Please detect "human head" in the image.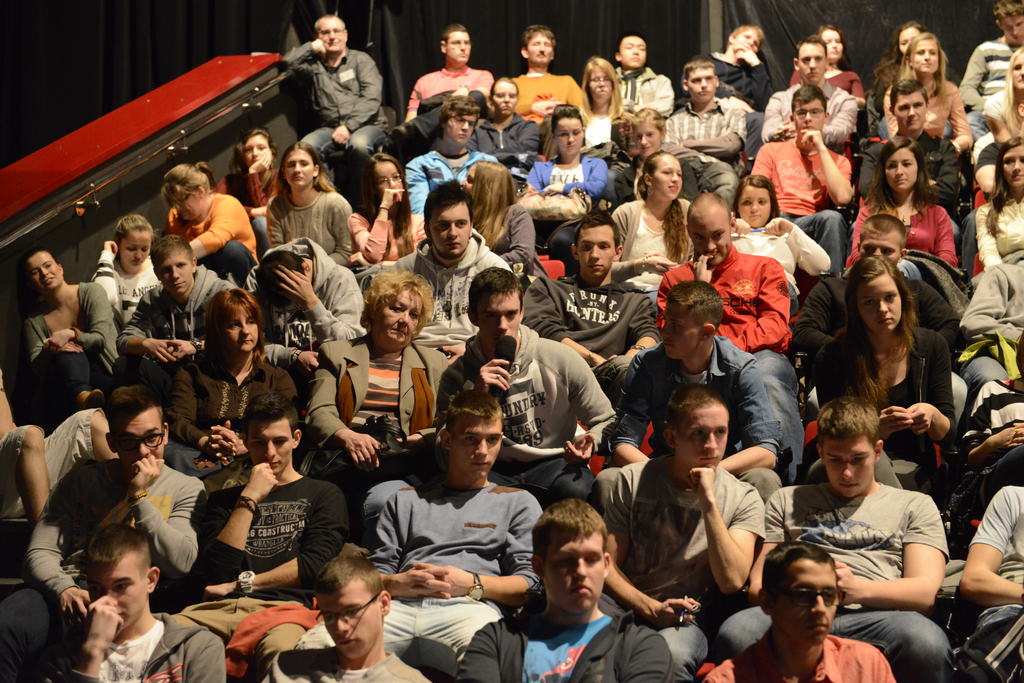
[490,75,518,118].
